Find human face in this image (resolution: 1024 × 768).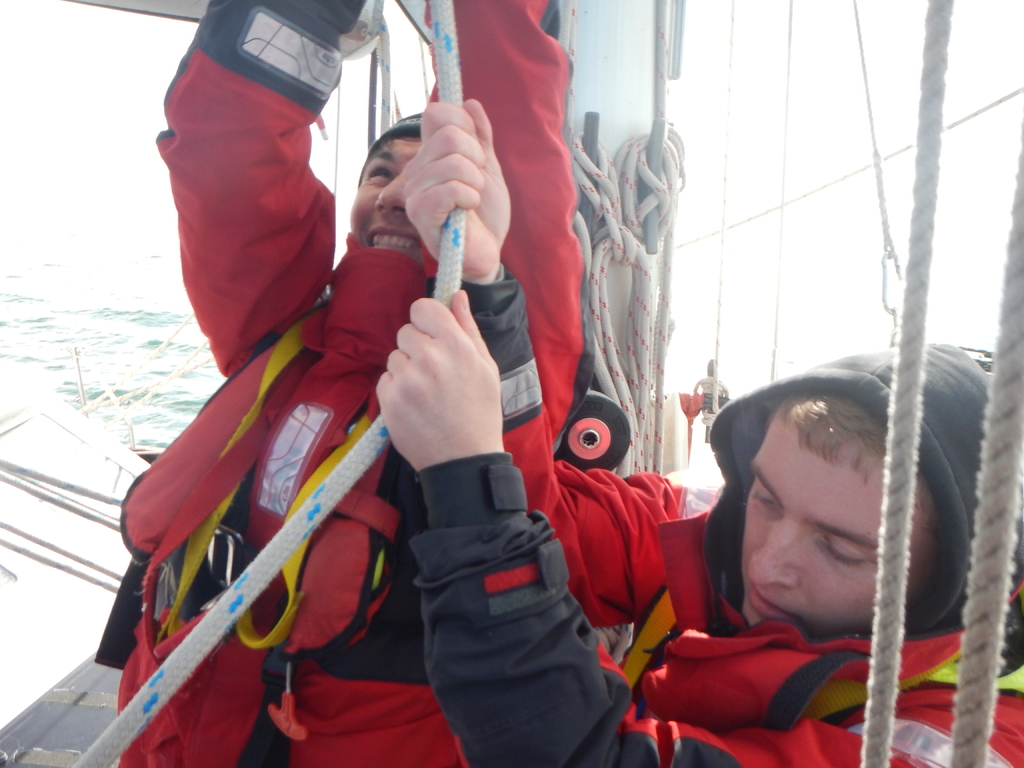
(348,123,432,262).
